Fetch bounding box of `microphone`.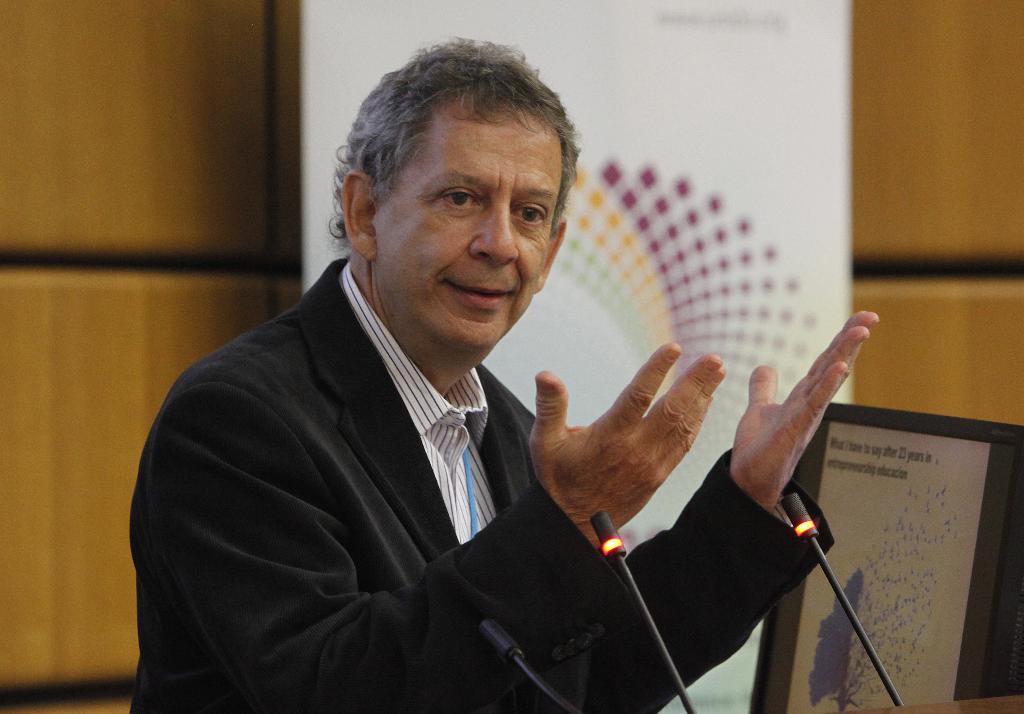
Bbox: bbox=[479, 619, 585, 713].
